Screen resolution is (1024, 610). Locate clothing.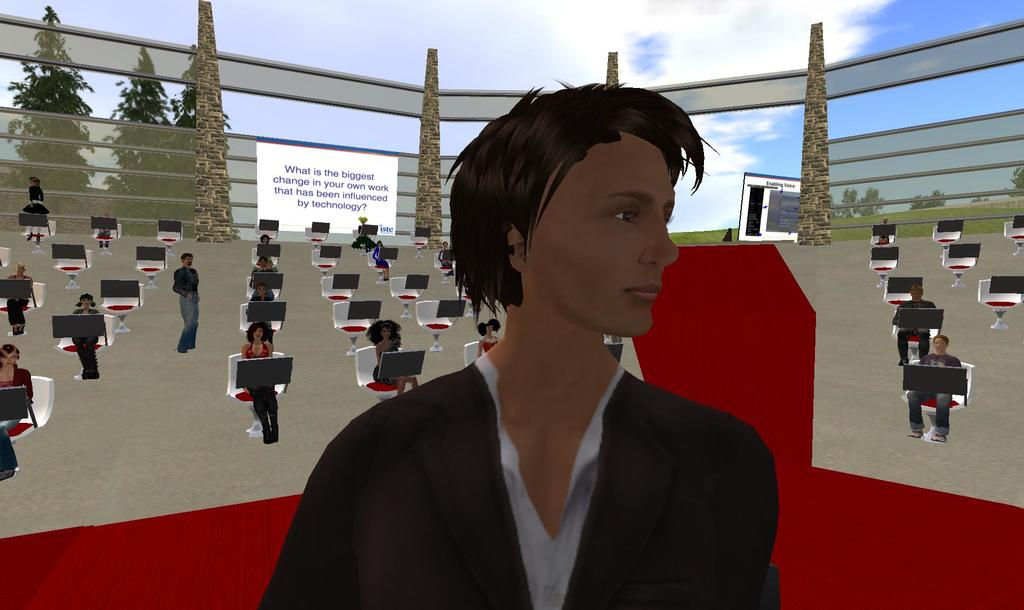
(x1=298, y1=309, x2=769, y2=609).
